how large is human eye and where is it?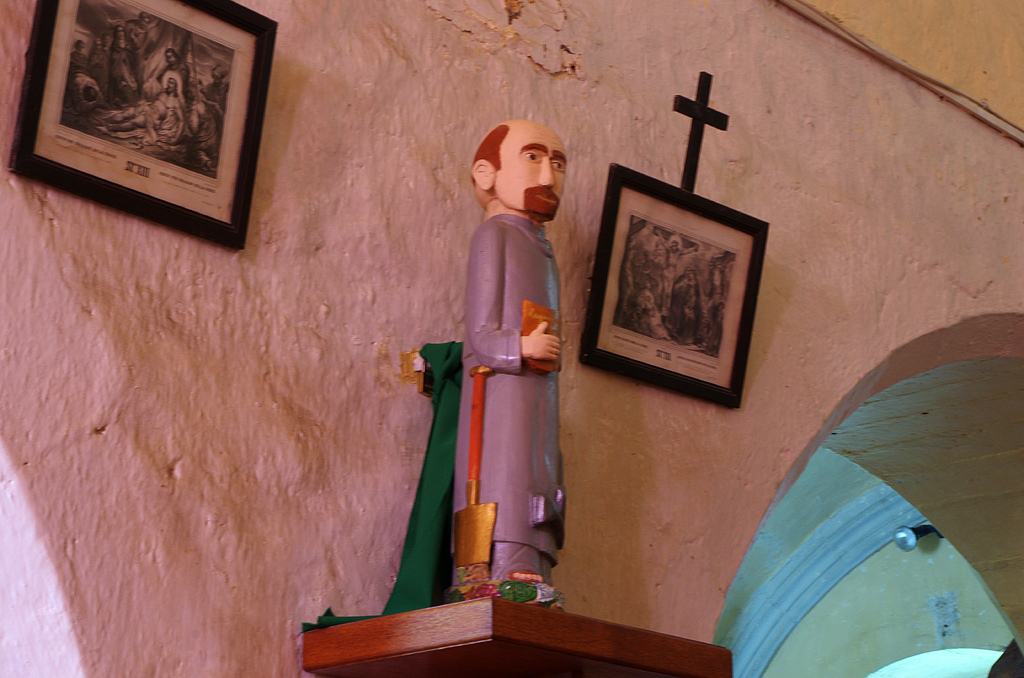
Bounding box: left=522, top=151, right=547, bottom=166.
